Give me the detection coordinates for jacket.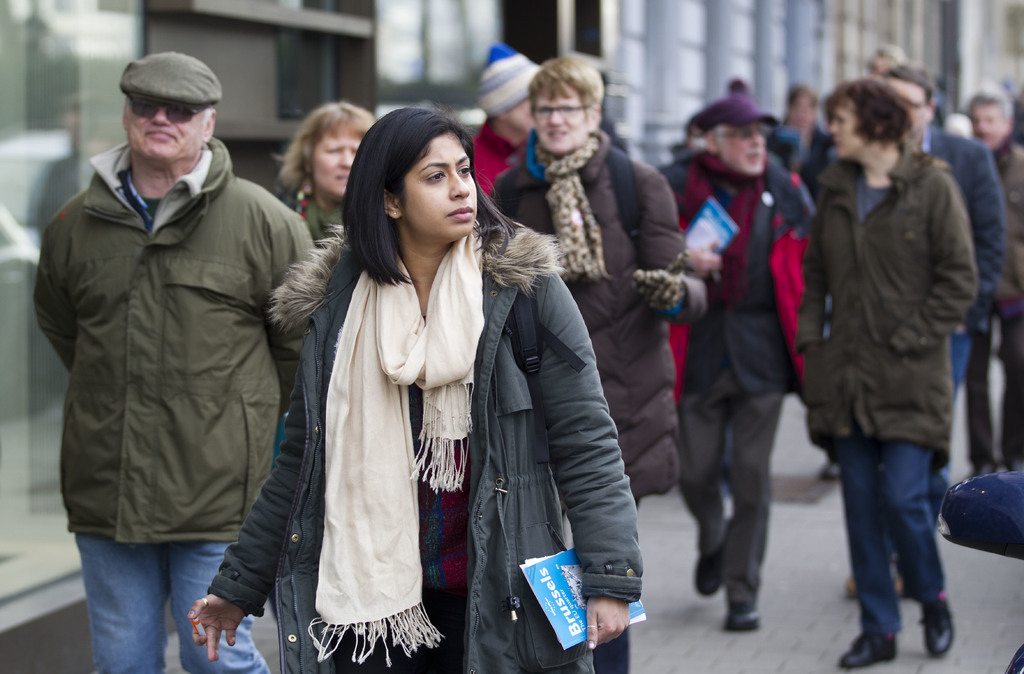
bbox(488, 127, 708, 499).
